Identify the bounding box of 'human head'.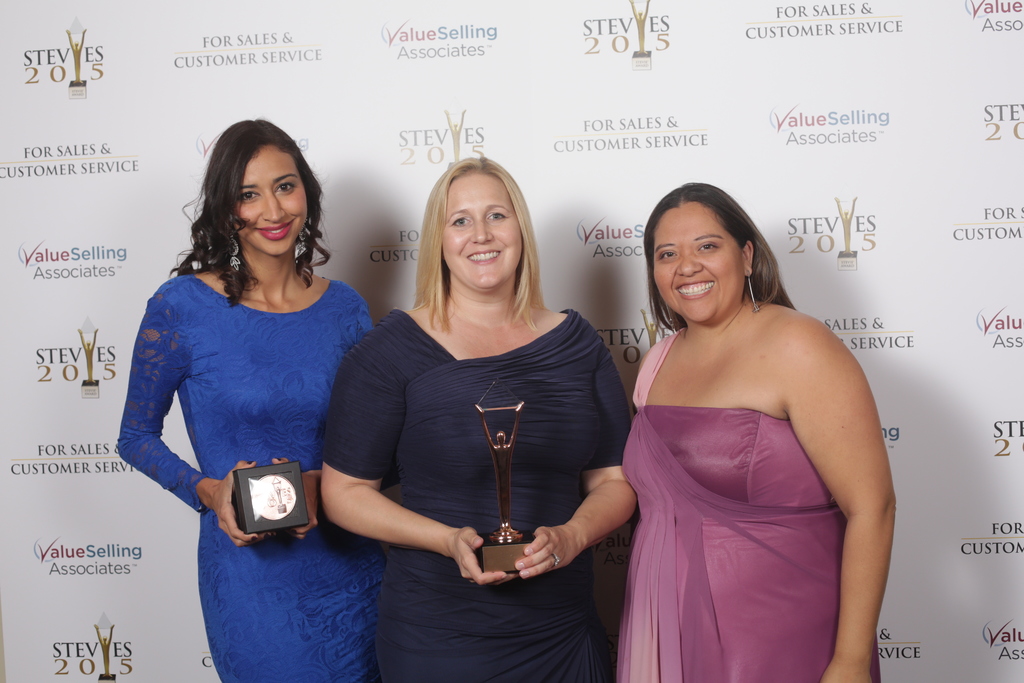
(431,153,526,295).
